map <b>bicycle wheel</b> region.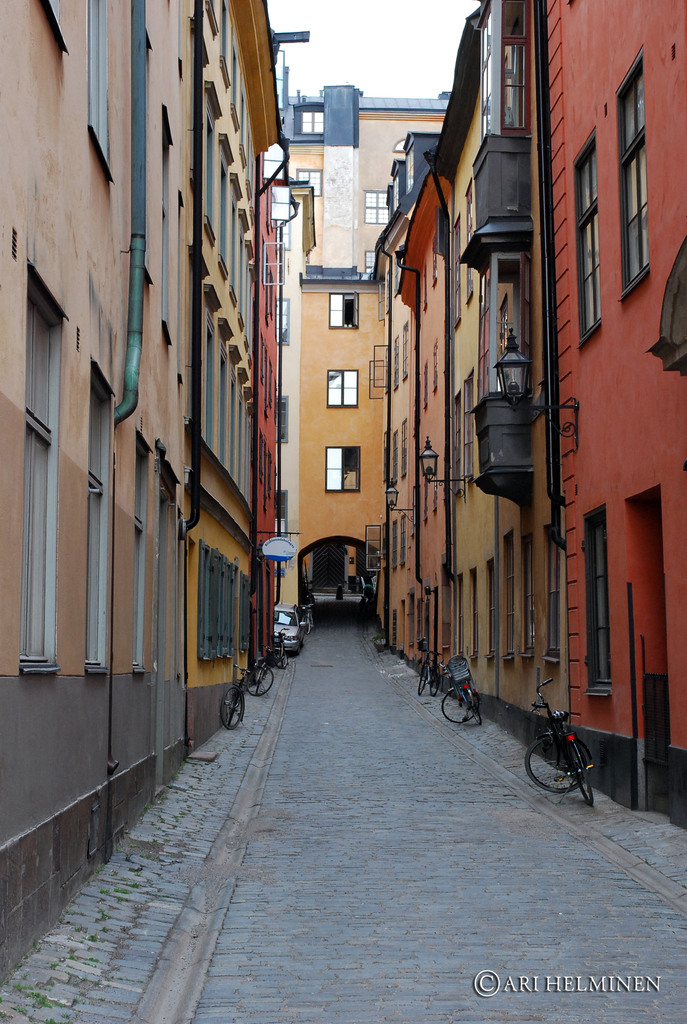
Mapped to [left=568, top=748, right=596, bottom=808].
